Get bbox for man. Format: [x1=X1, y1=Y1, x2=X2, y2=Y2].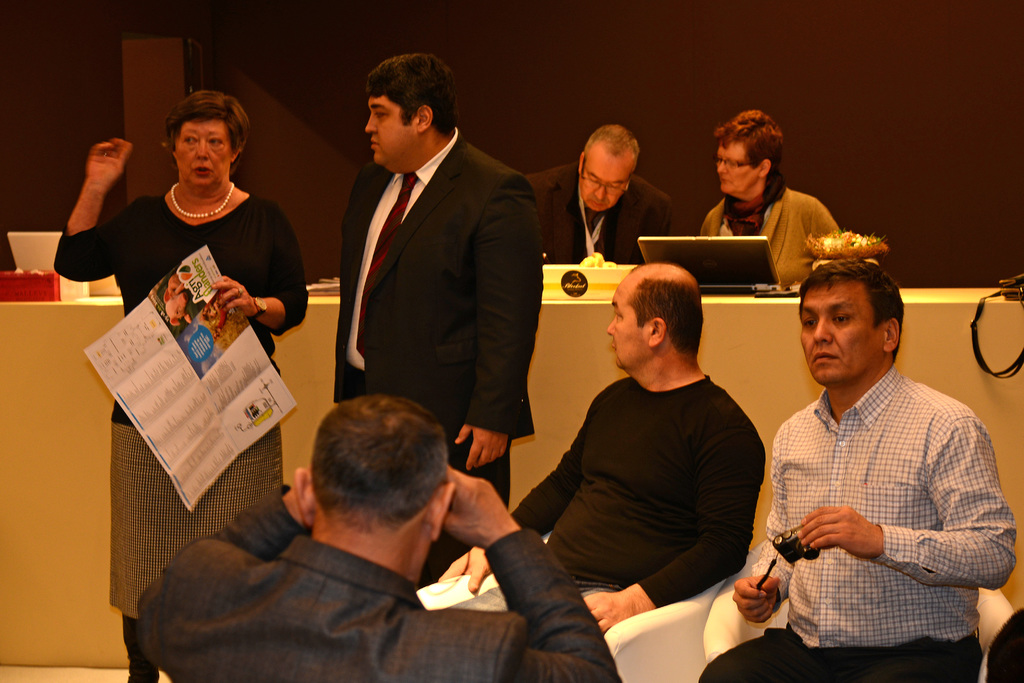
[x1=439, y1=265, x2=767, y2=625].
